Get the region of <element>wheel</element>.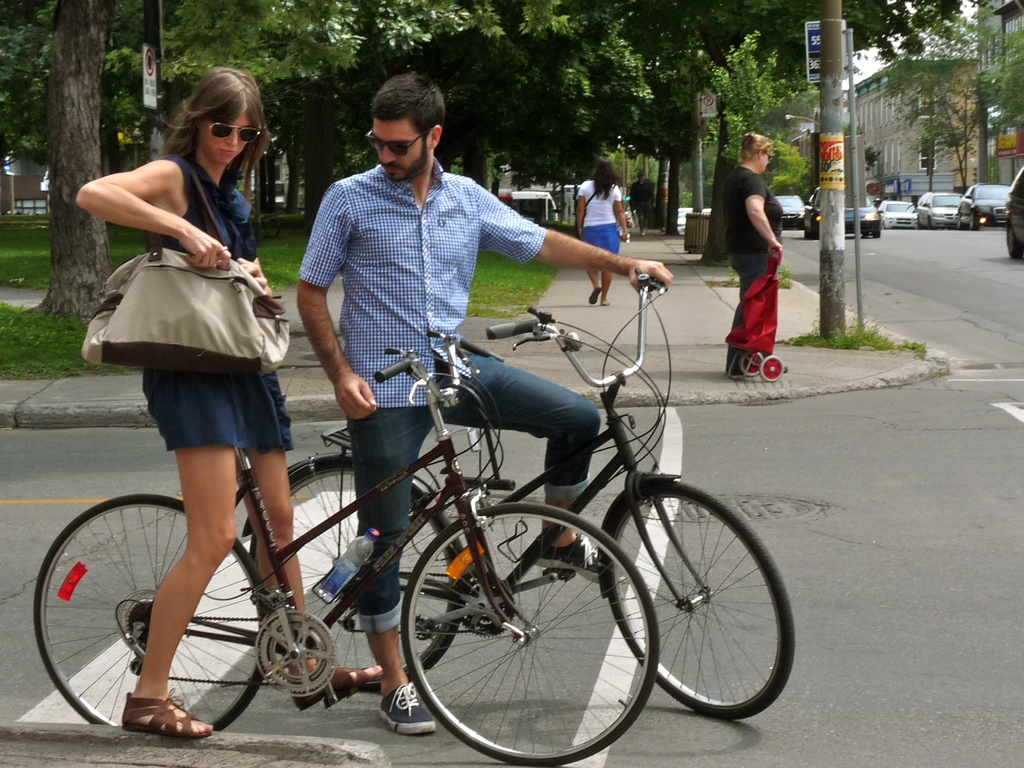
box=[33, 495, 276, 737].
